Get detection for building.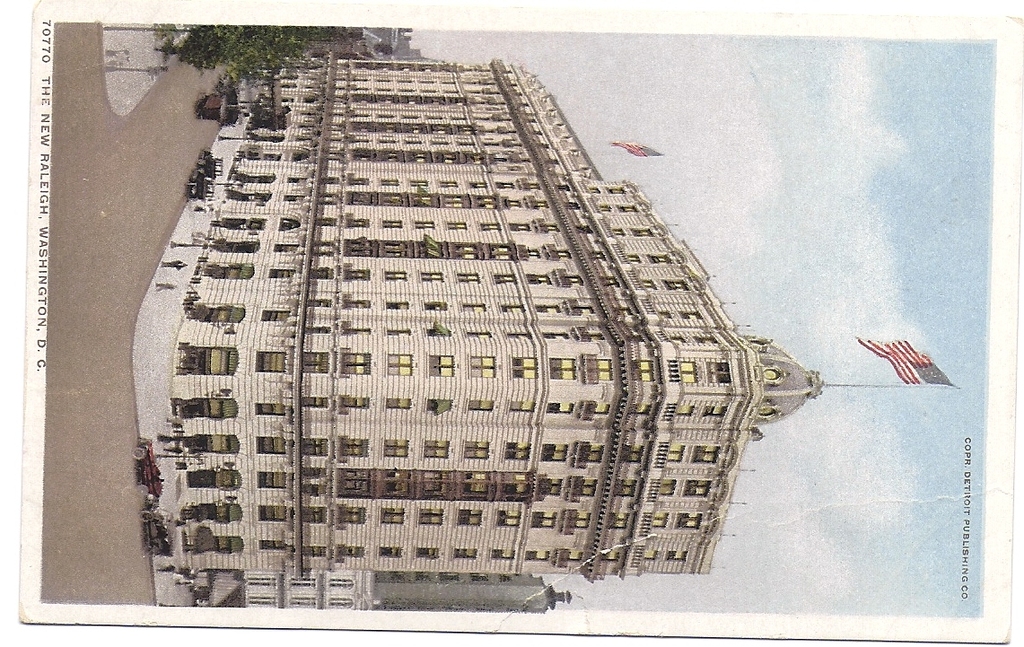
Detection: locate(194, 575, 570, 611).
